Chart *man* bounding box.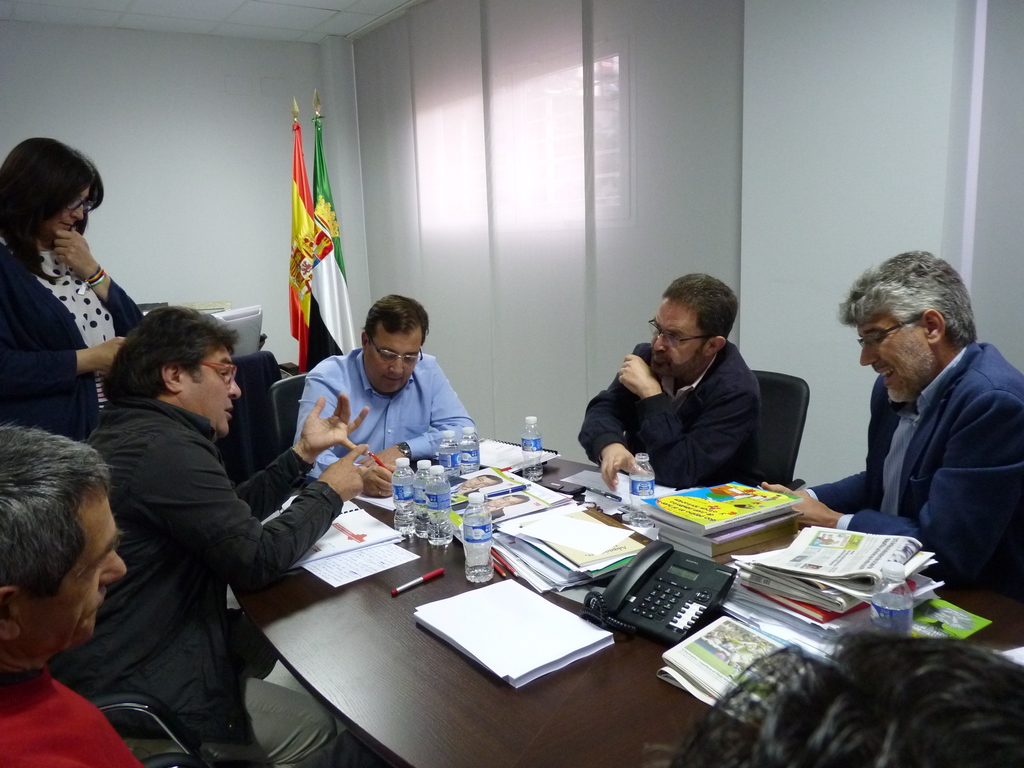
Charted: bbox(0, 421, 141, 767).
